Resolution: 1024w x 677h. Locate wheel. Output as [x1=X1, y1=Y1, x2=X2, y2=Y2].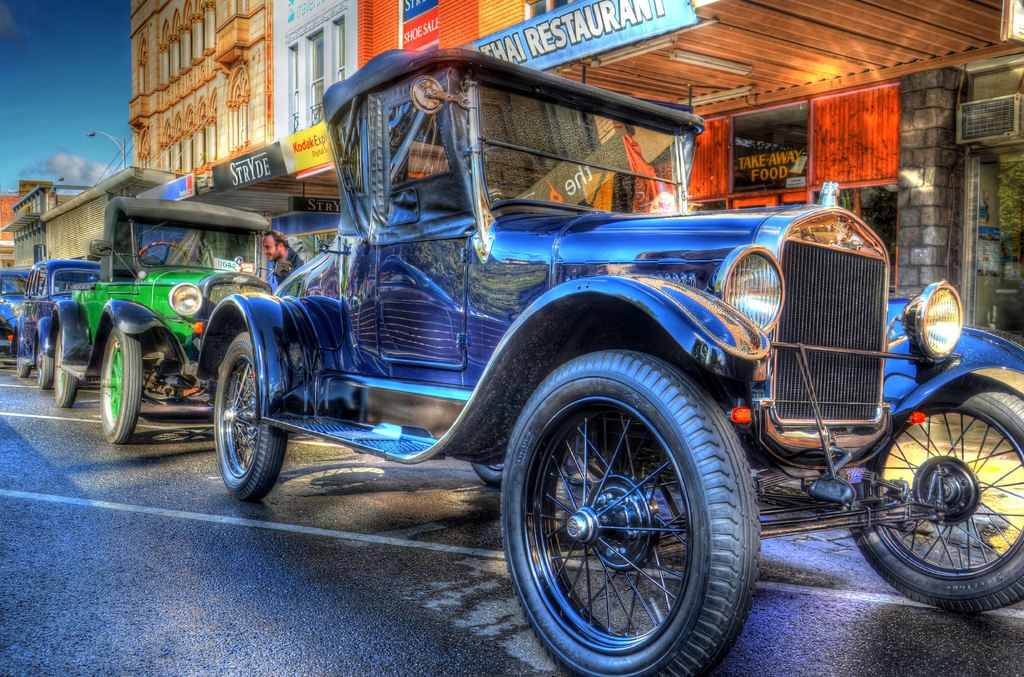
[x1=215, y1=333, x2=285, y2=502].
